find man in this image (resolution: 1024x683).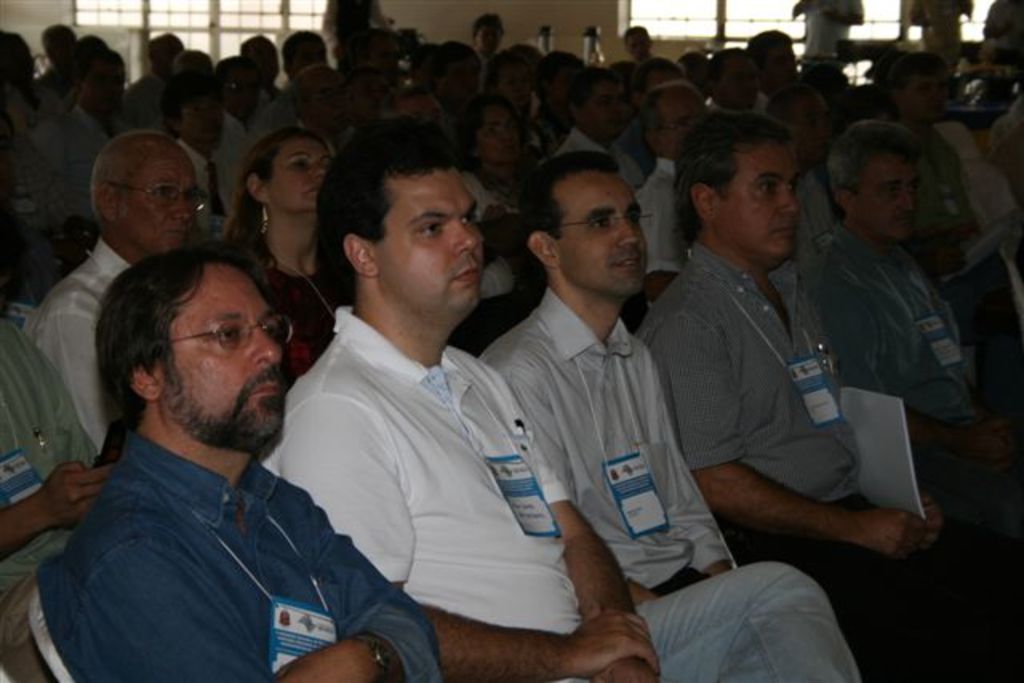
bbox(771, 83, 846, 246).
